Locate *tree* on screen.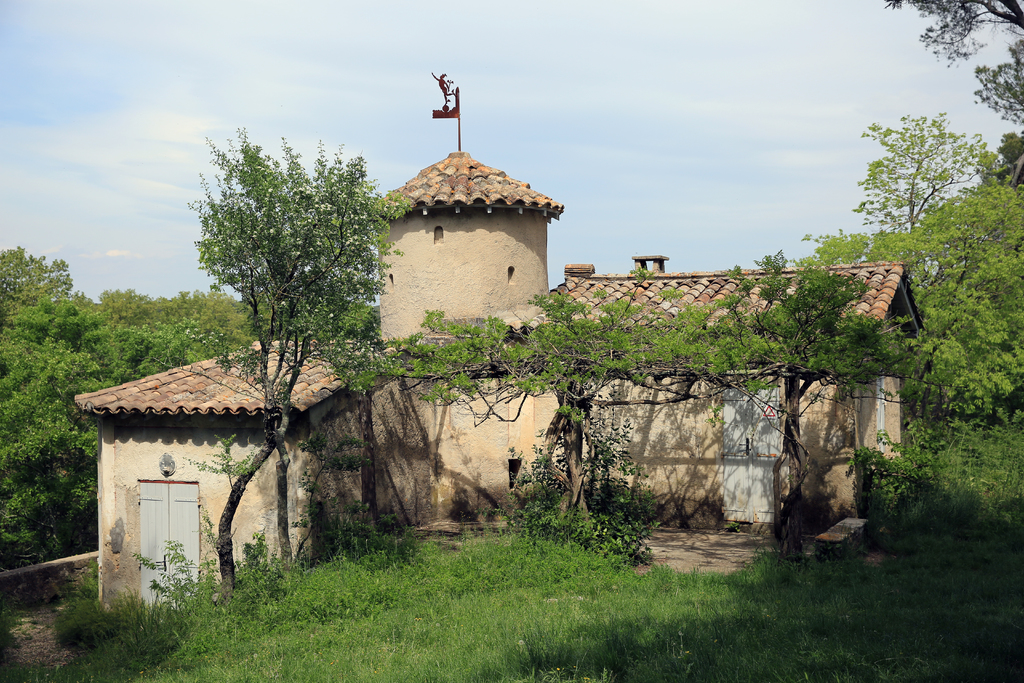
On screen at 796,172,1023,420.
